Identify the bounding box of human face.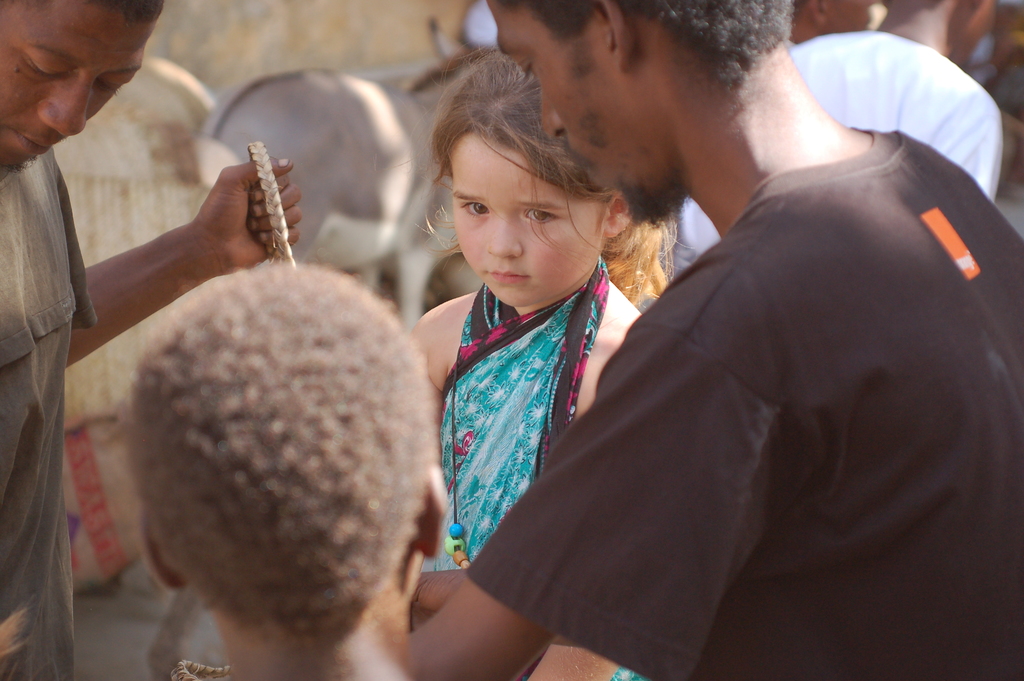
x1=449 y1=135 x2=604 y2=304.
